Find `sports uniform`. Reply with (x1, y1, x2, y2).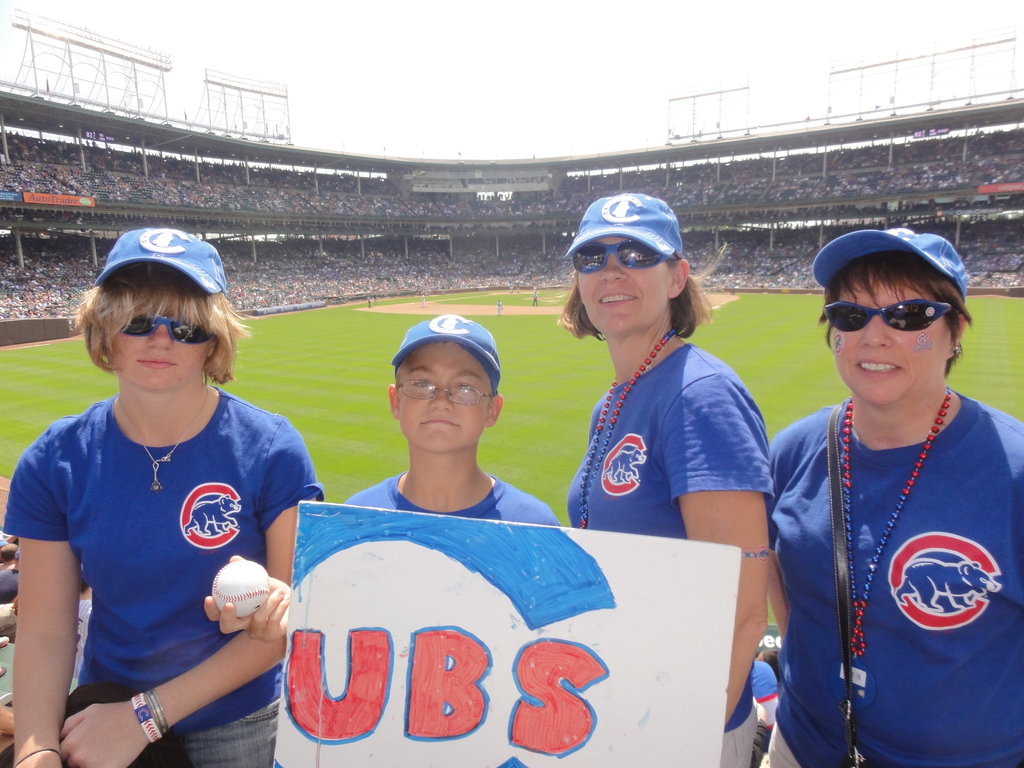
(495, 300, 501, 316).
